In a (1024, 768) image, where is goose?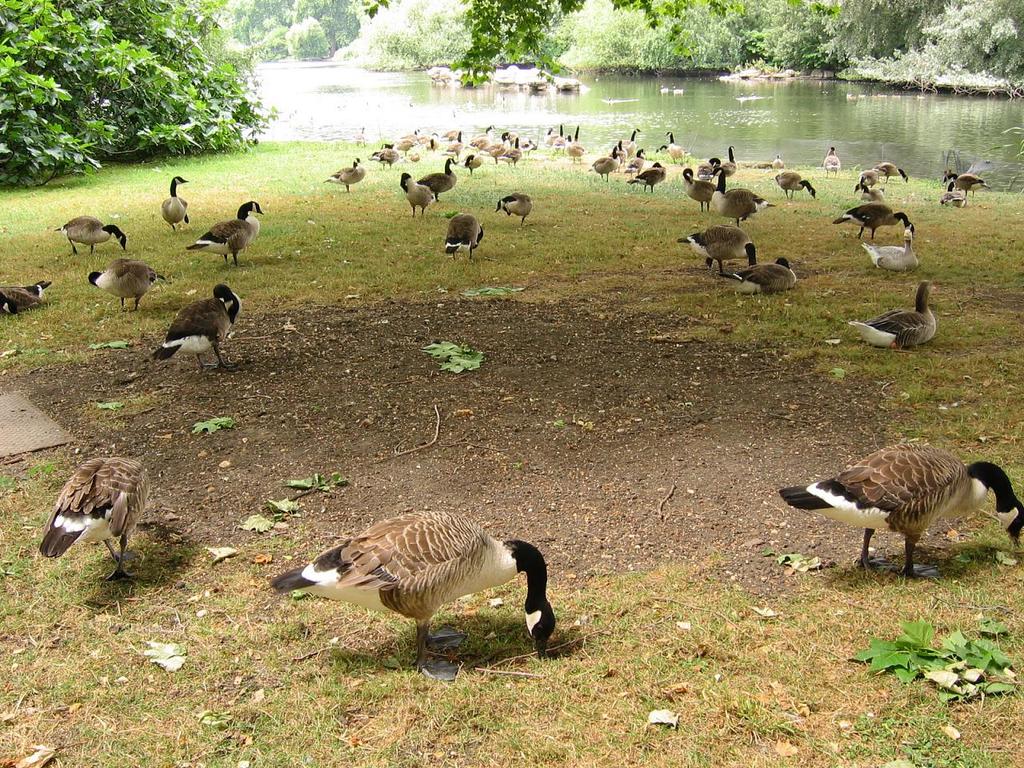
rect(162, 174, 191, 230).
